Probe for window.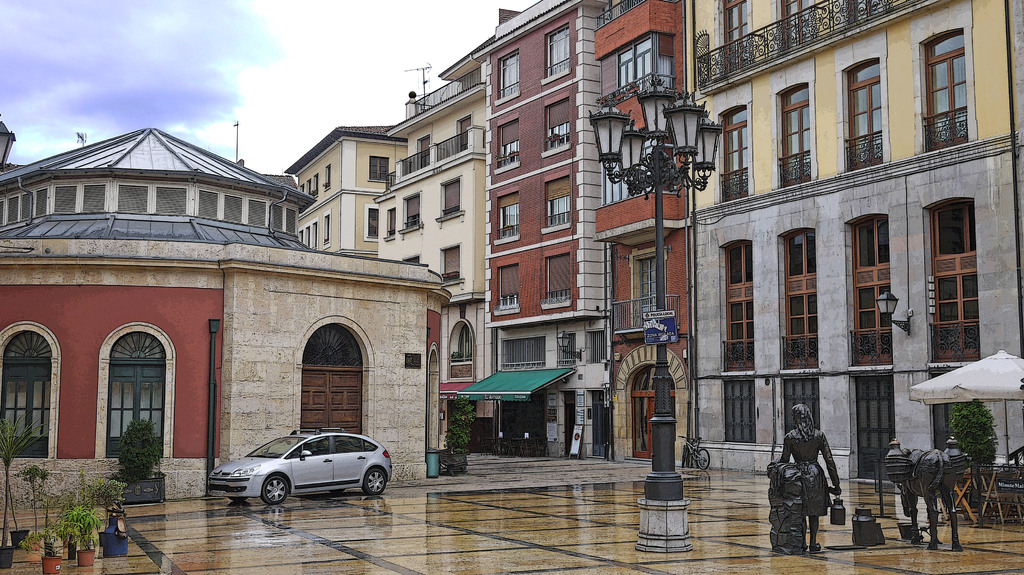
Probe result: locate(541, 25, 576, 79).
